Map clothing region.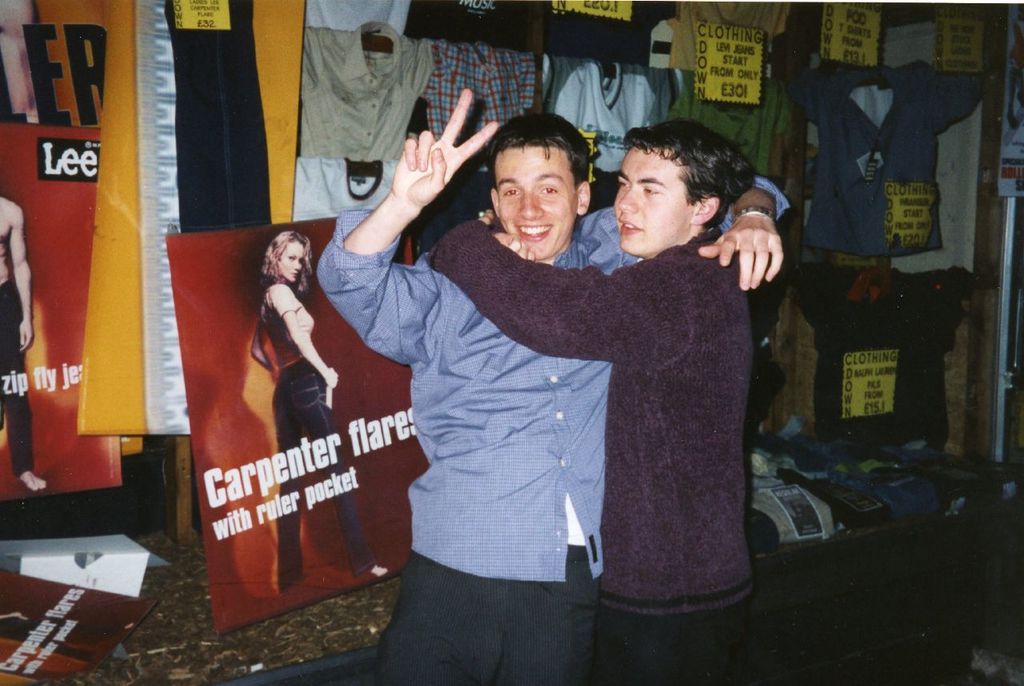
Mapped to (793, 270, 968, 442).
